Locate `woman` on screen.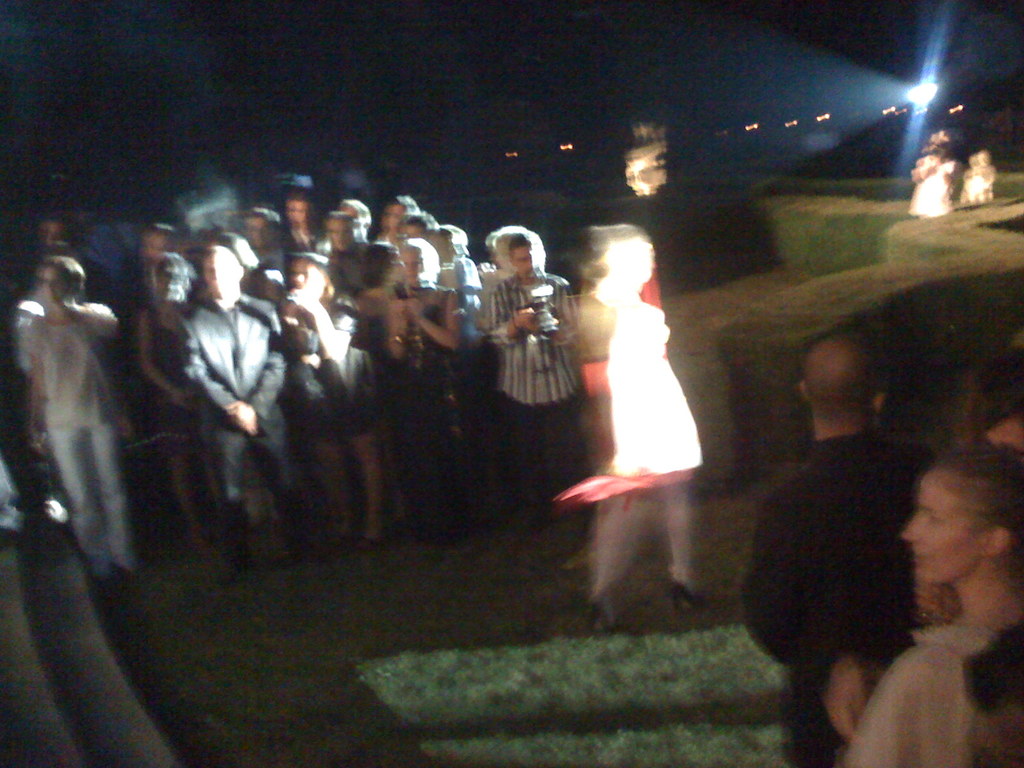
On screen at <region>387, 241, 504, 542</region>.
